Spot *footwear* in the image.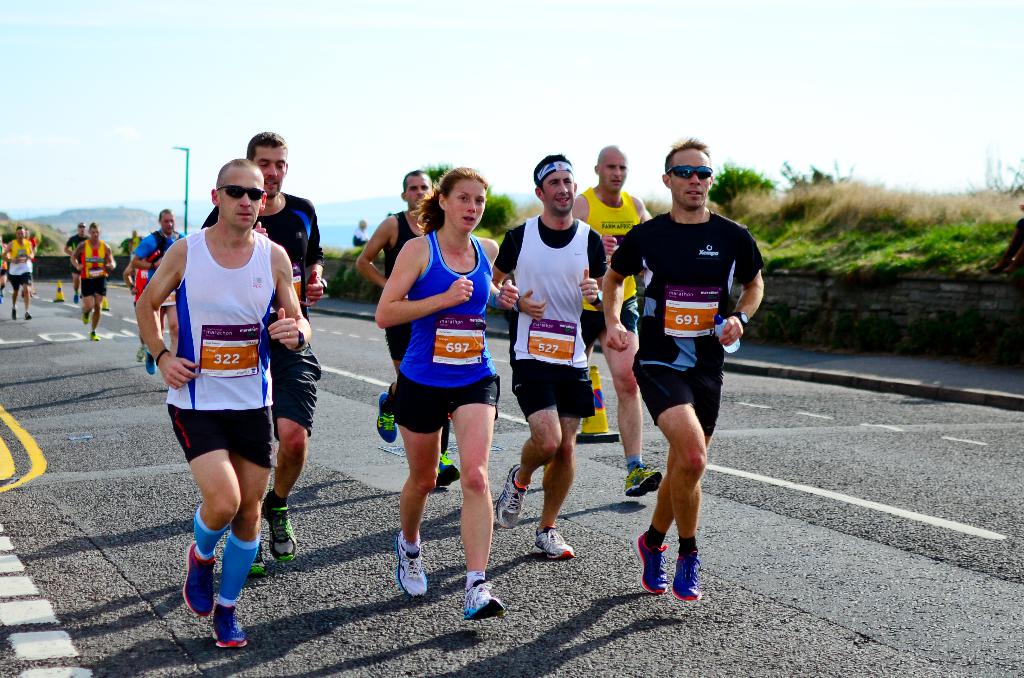
*footwear* found at bbox=[623, 457, 680, 498].
